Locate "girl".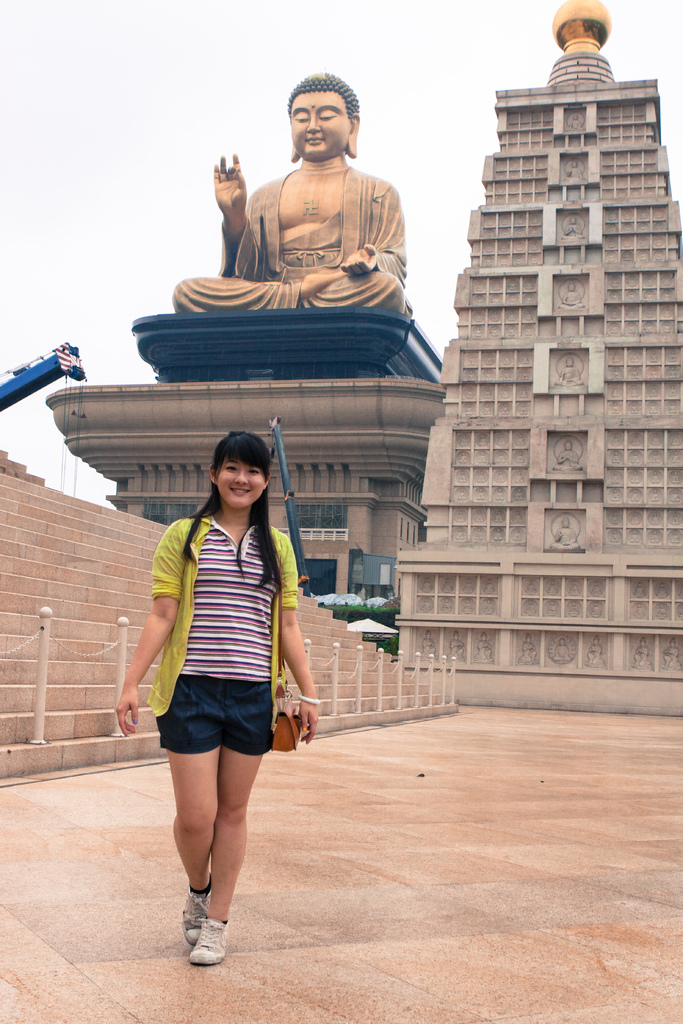
Bounding box: 108,433,327,958.
